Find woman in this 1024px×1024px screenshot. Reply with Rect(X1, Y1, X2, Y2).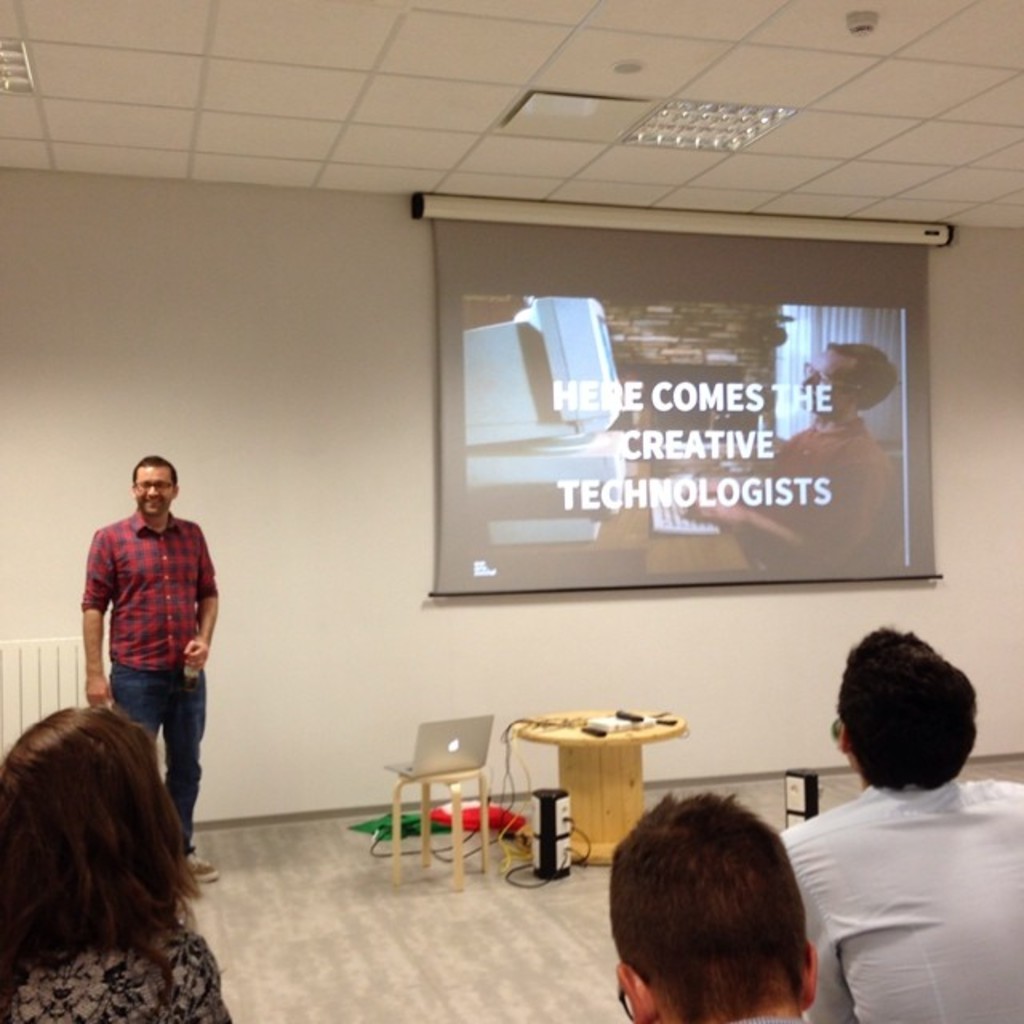
Rect(0, 707, 234, 1019).
